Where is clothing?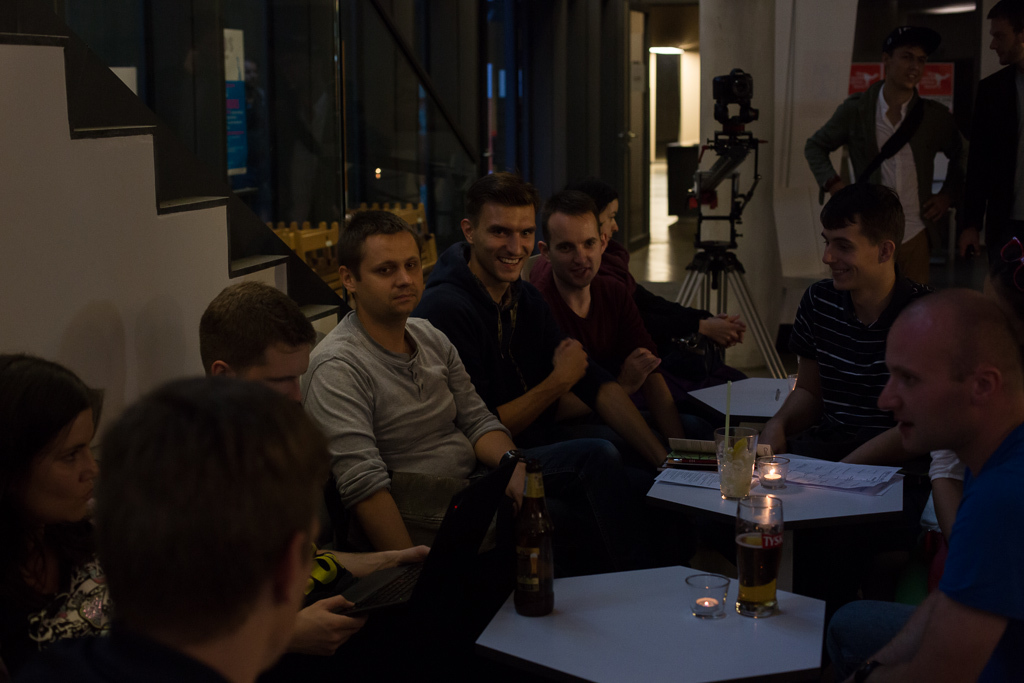
locate(298, 303, 504, 582).
